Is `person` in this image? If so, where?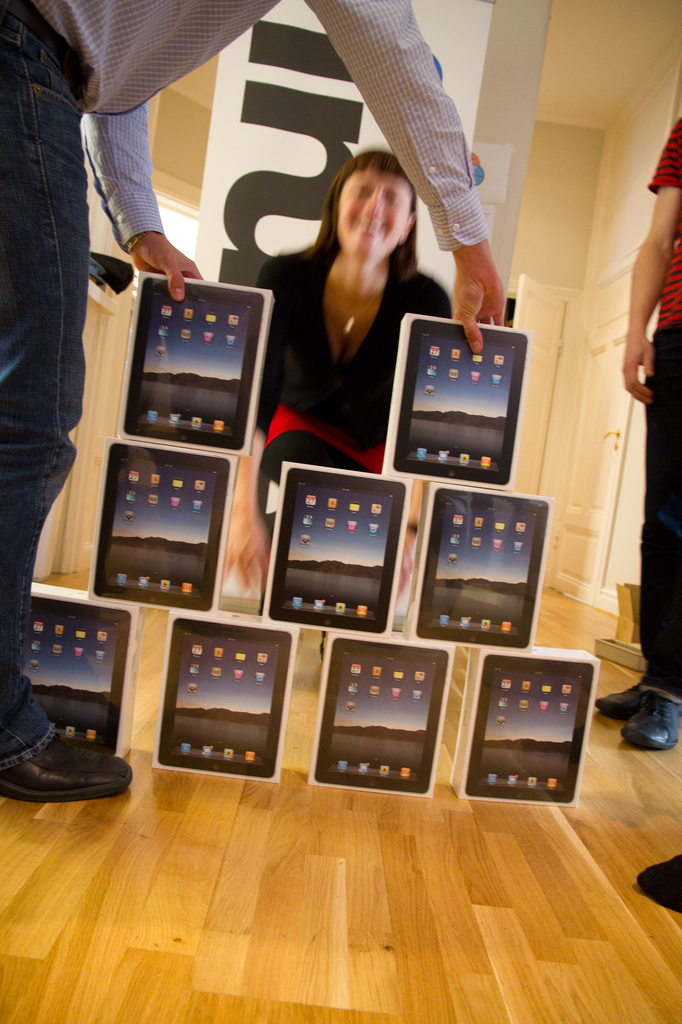
Yes, at detection(245, 140, 472, 547).
